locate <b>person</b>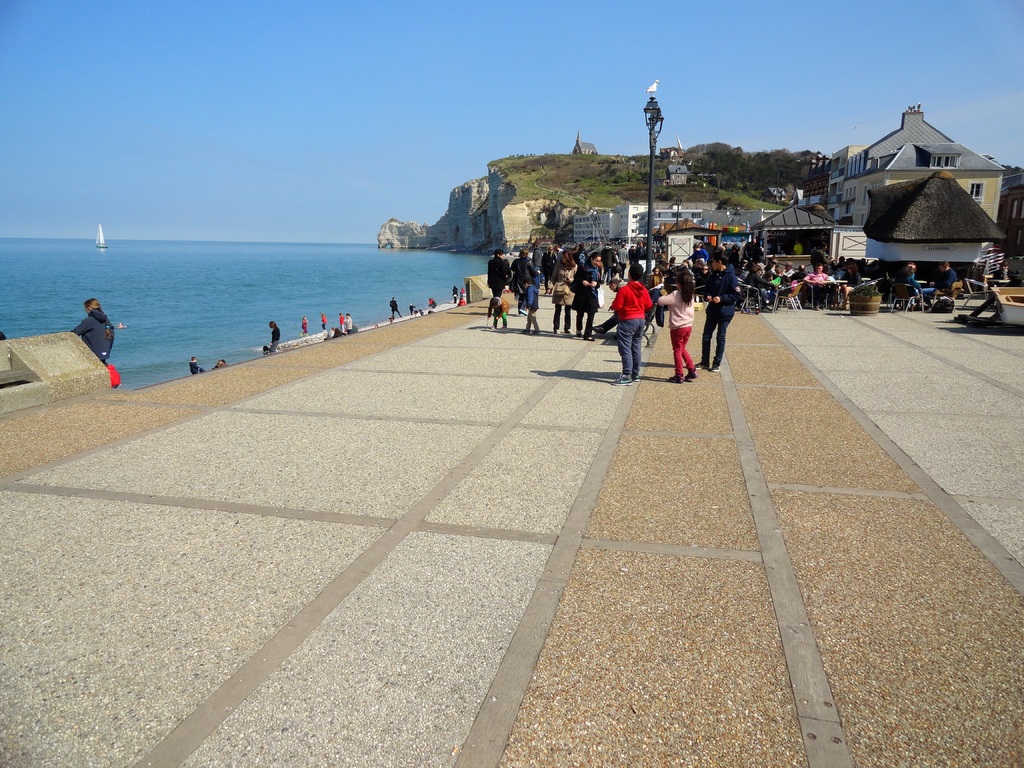
<box>612,259,669,383</box>
